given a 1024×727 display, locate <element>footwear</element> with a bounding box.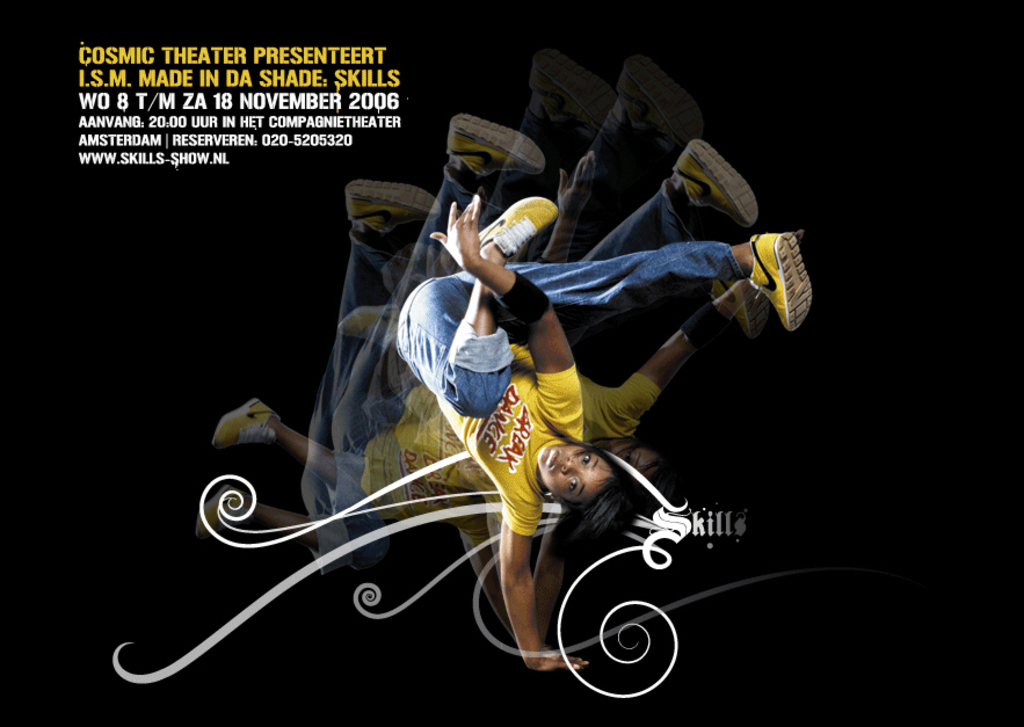
Located: {"x1": 673, "y1": 138, "x2": 758, "y2": 228}.
